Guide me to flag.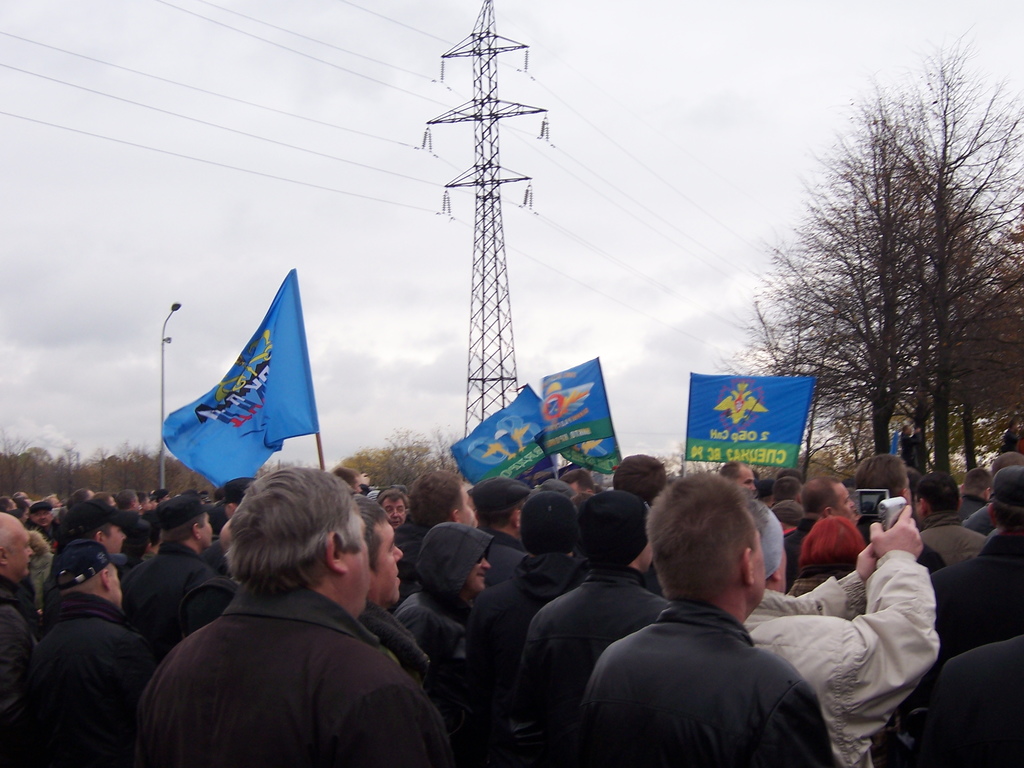
Guidance: 147:266:321:506.
